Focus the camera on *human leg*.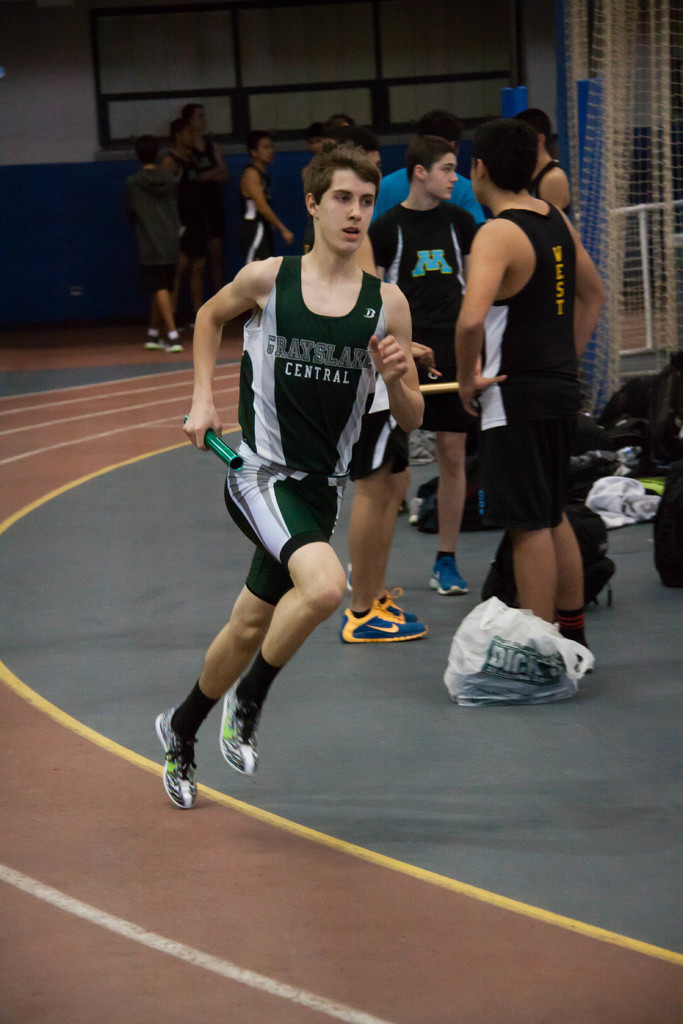
Focus region: left=426, top=409, right=466, bottom=584.
